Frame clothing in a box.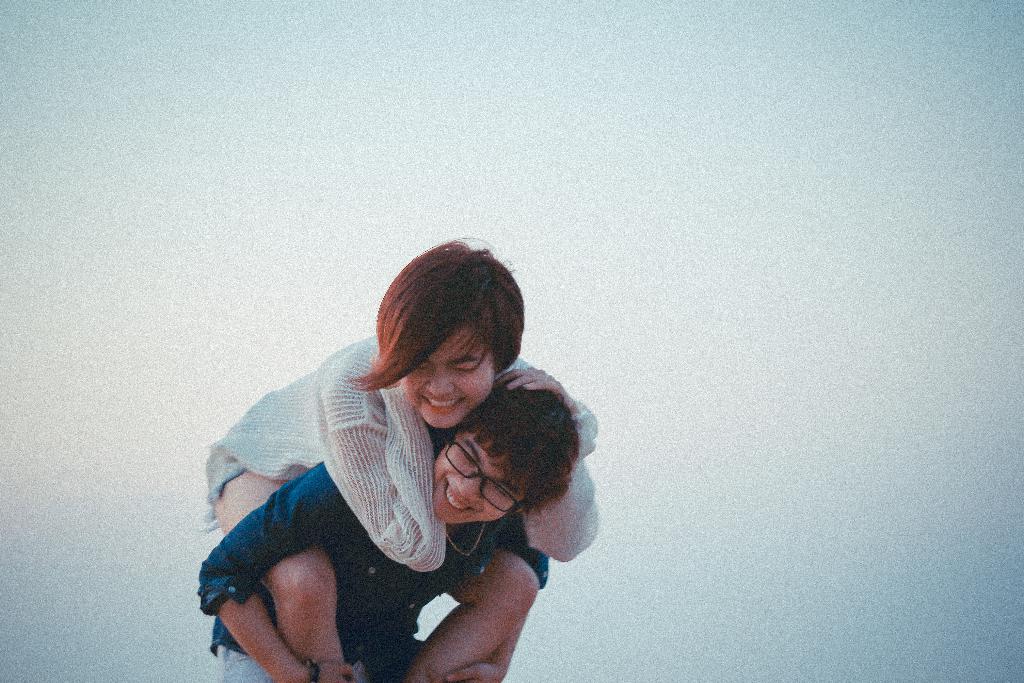
194/433/549/682.
